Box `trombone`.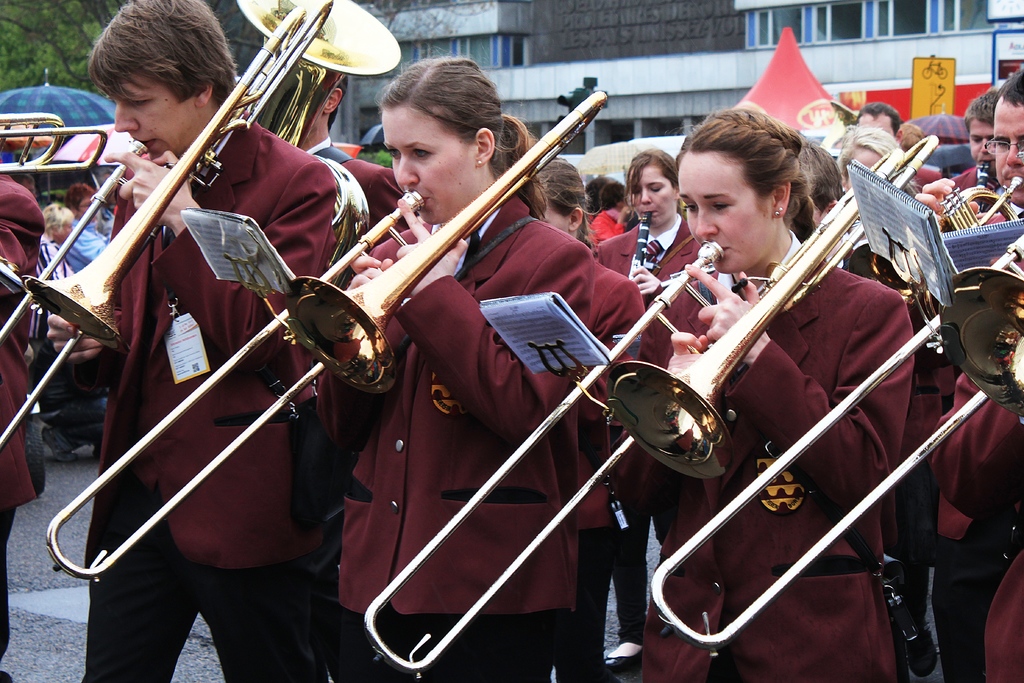
rect(369, 140, 939, 682).
